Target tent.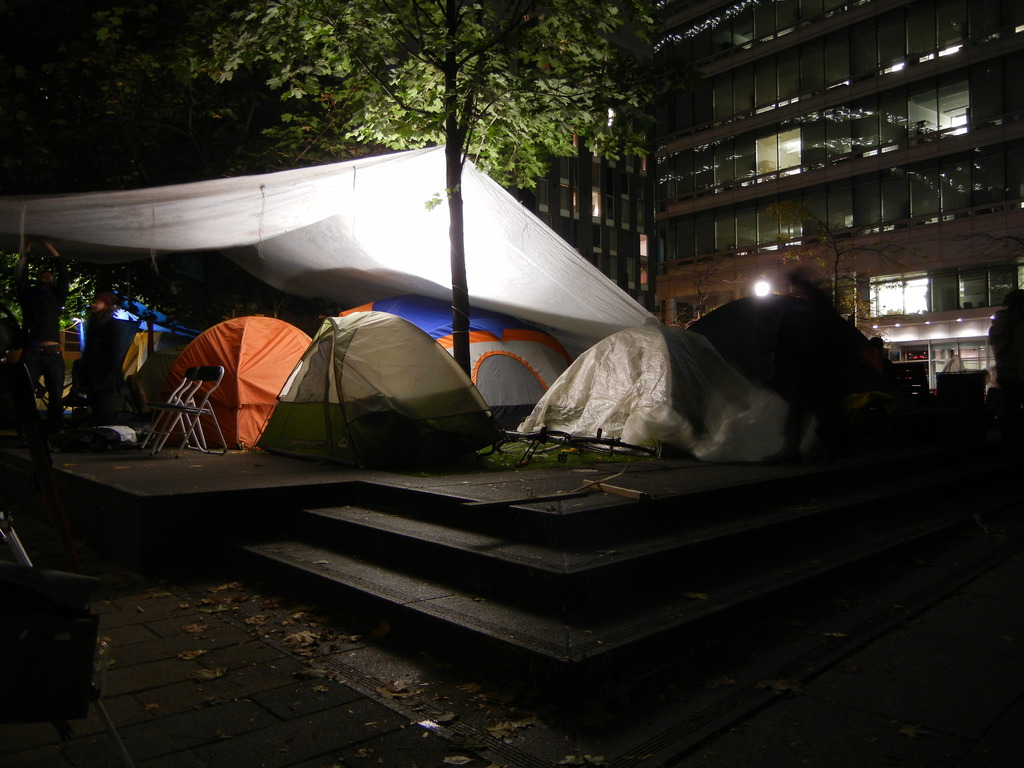
Target region: 248/324/492/462.
